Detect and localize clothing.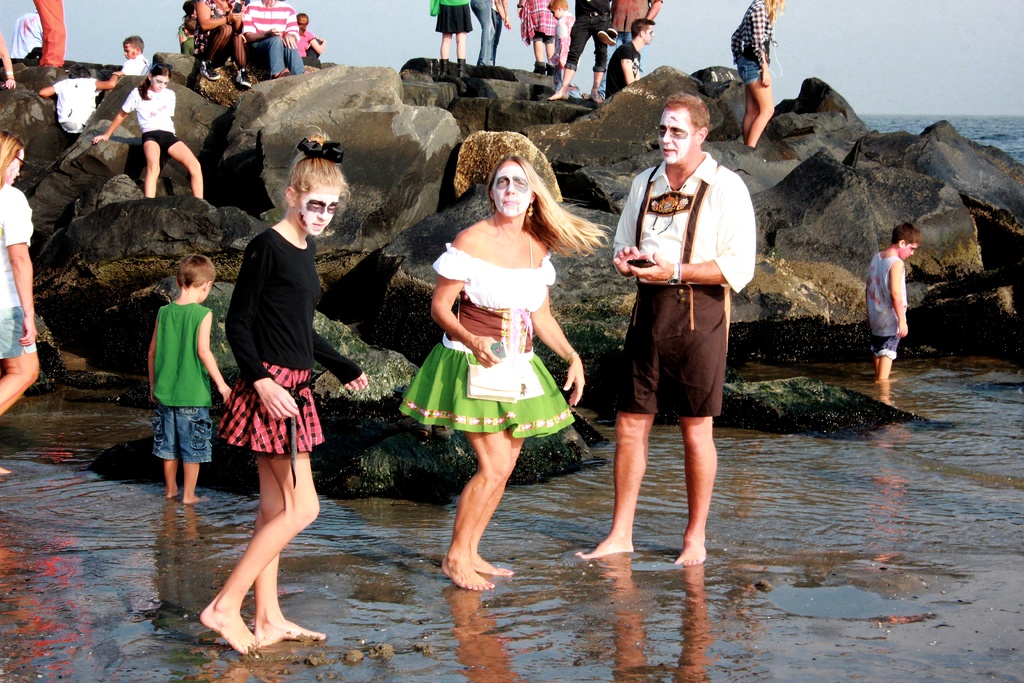
Localized at 289/19/321/64.
